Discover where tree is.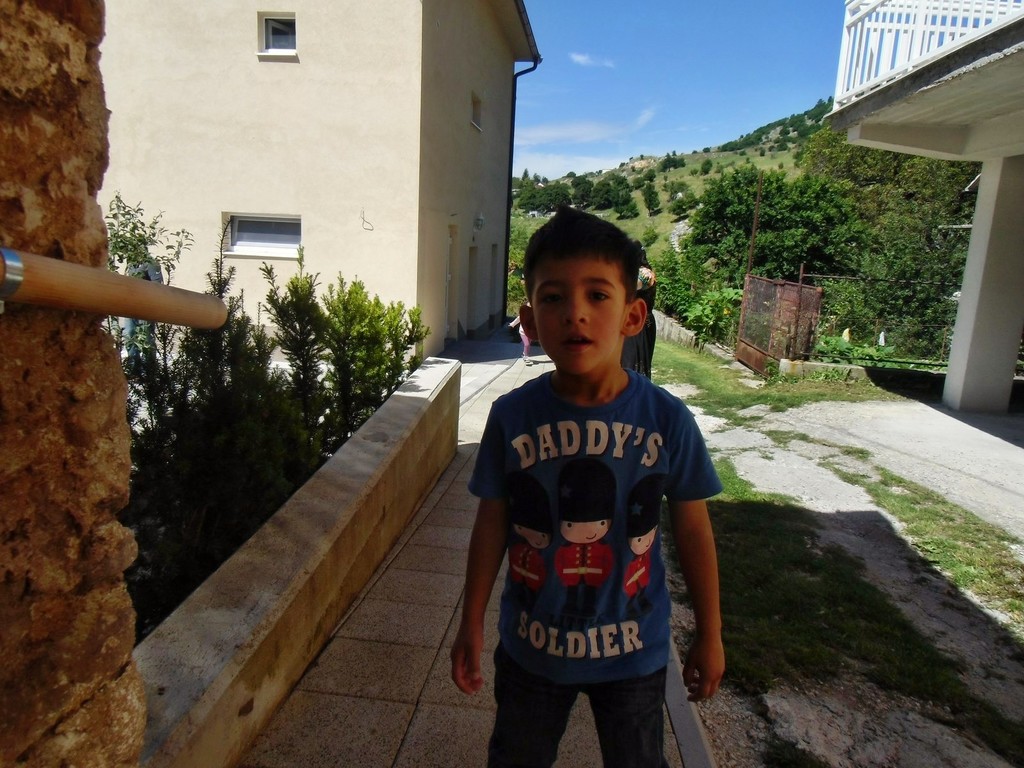
Discovered at 583,166,603,179.
